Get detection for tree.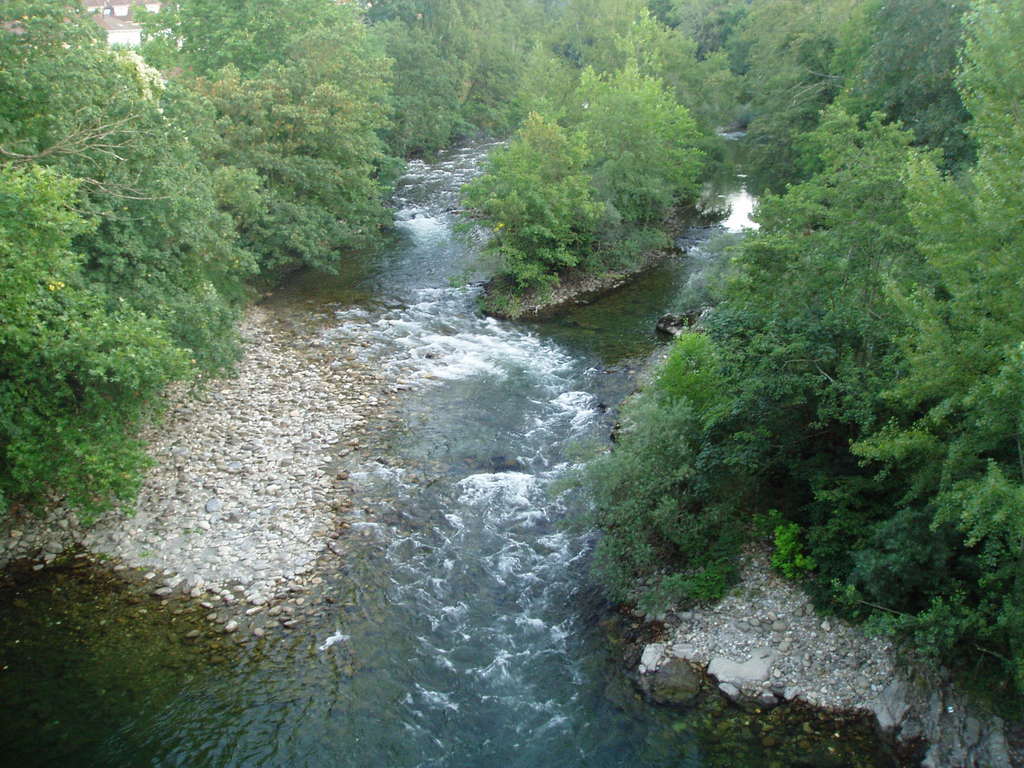
Detection: [443, 102, 625, 298].
